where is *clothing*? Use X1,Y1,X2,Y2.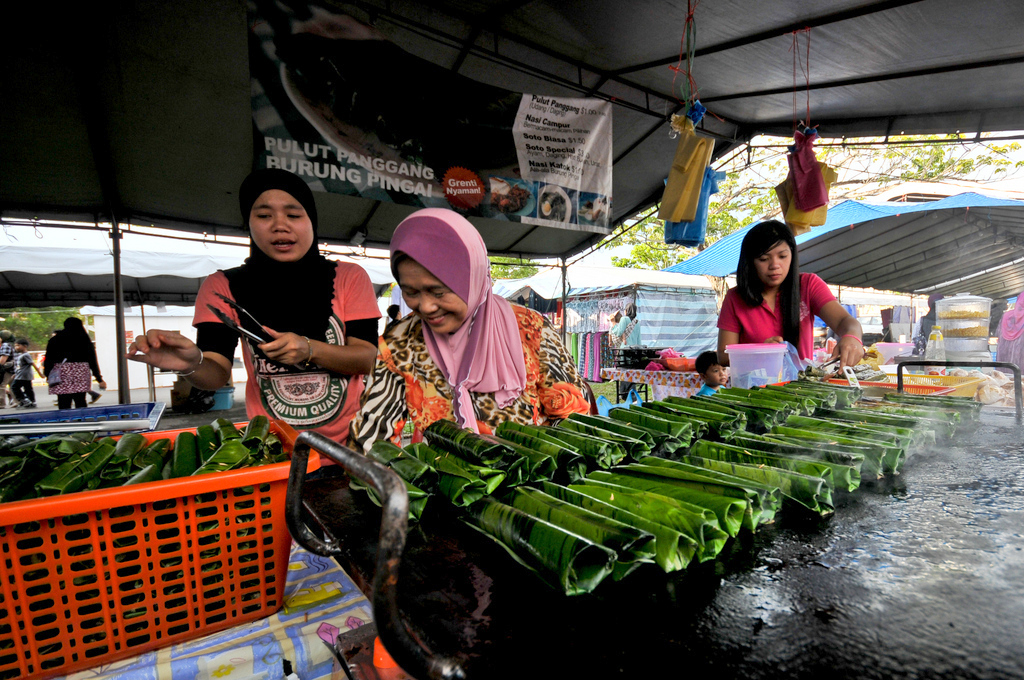
189,225,375,453.
